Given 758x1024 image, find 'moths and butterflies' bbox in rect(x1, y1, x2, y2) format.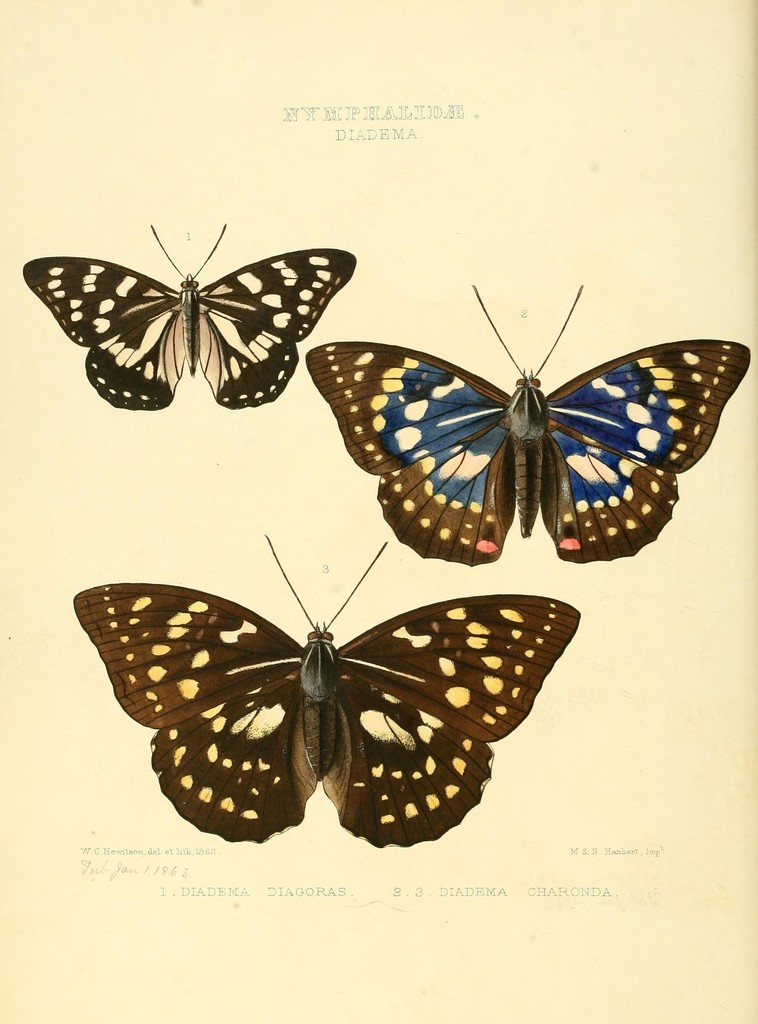
rect(306, 282, 752, 563).
